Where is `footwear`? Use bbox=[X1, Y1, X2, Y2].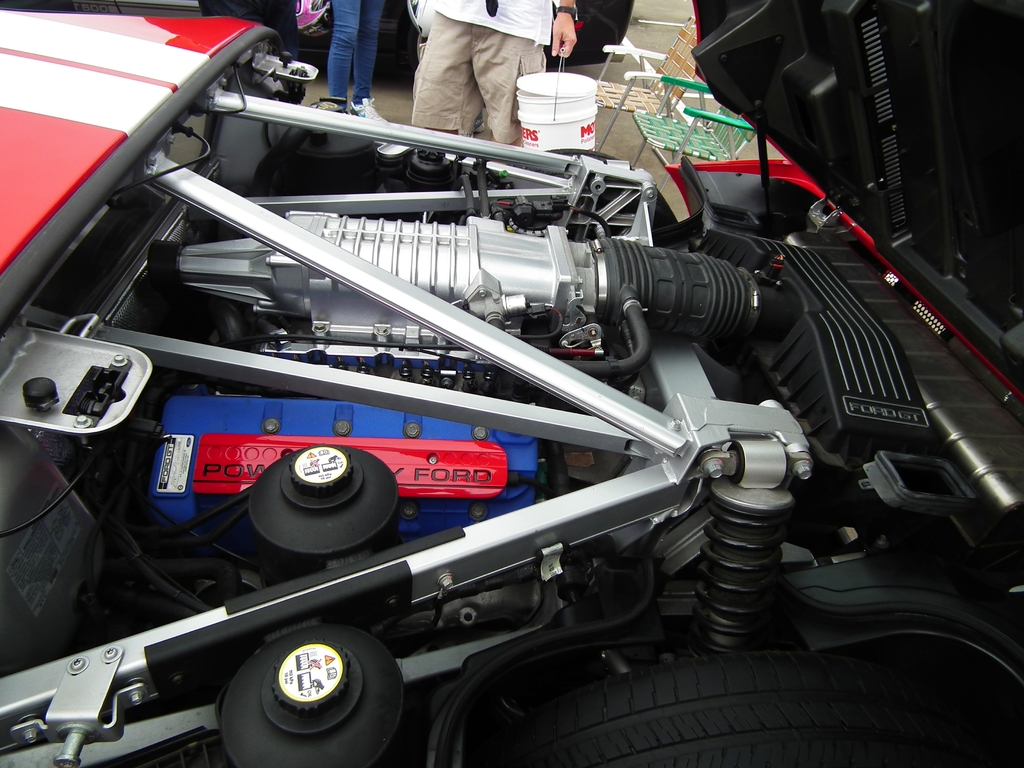
bbox=[348, 94, 385, 120].
